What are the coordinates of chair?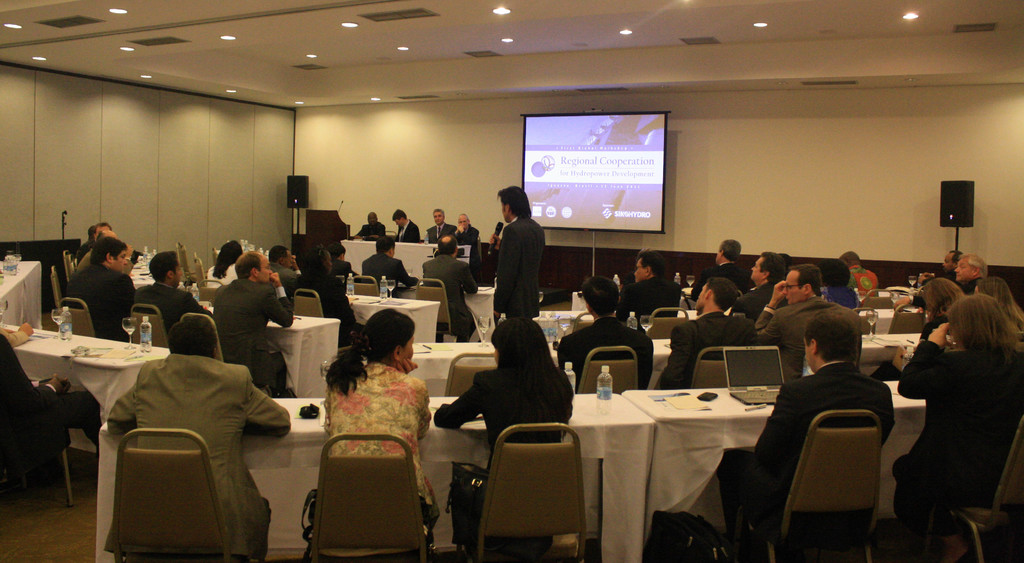
885:306:927:336.
